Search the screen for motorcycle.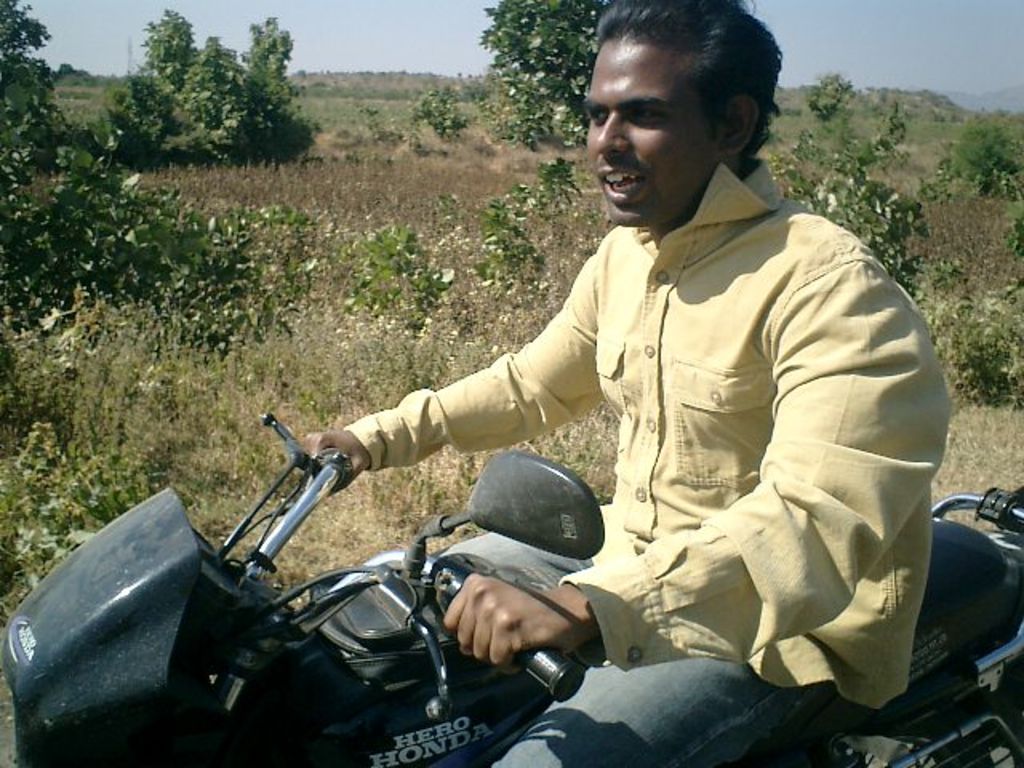
Found at 0/408/1022/766.
